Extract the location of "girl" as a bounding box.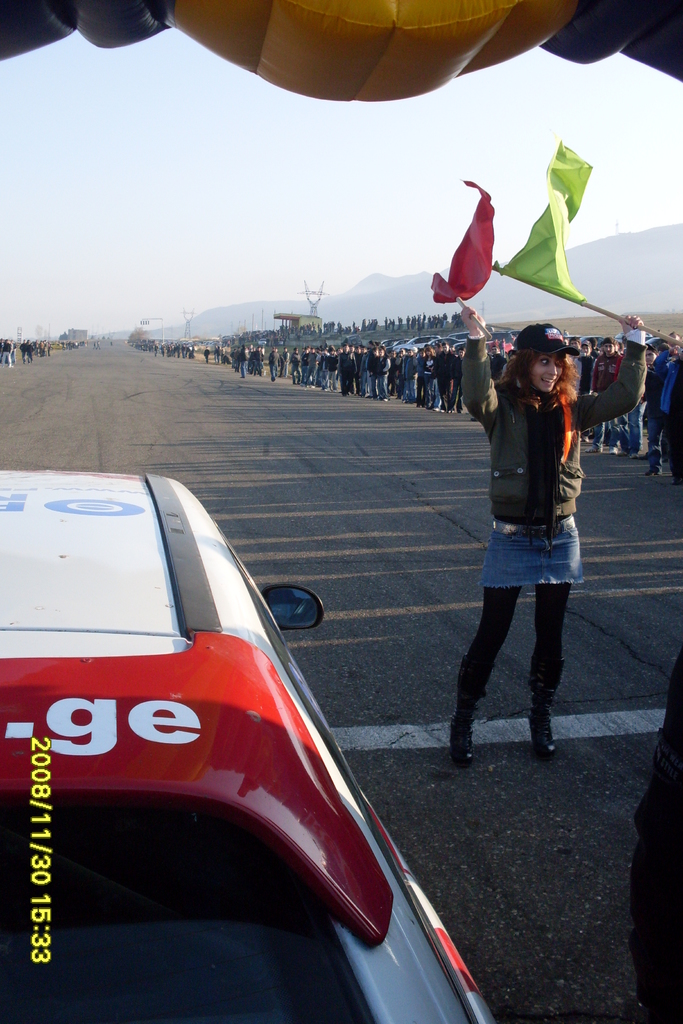
pyautogui.locateOnScreen(447, 304, 648, 767).
